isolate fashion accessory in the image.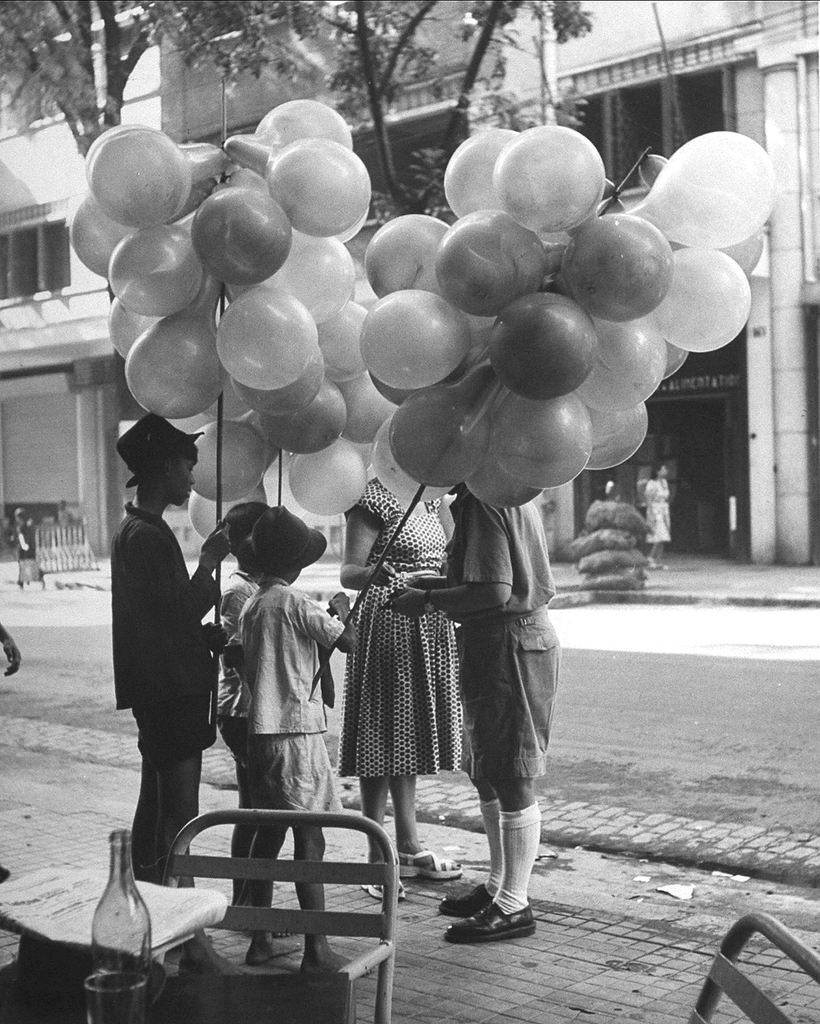
Isolated region: bbox=(441, 899, 535, 946).
